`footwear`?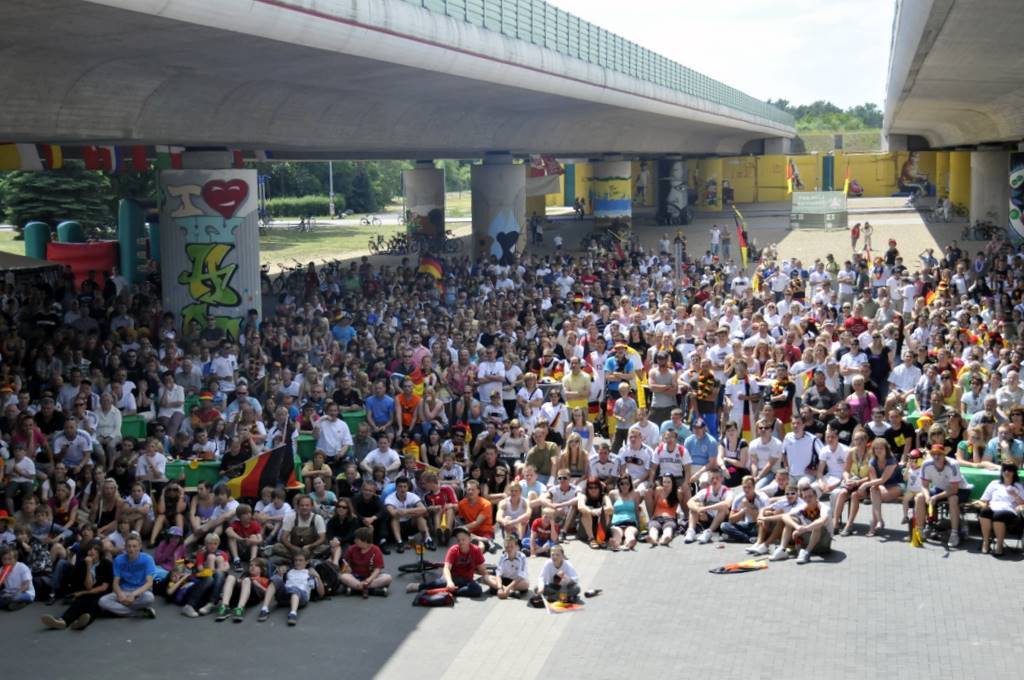
694/528/713/542
